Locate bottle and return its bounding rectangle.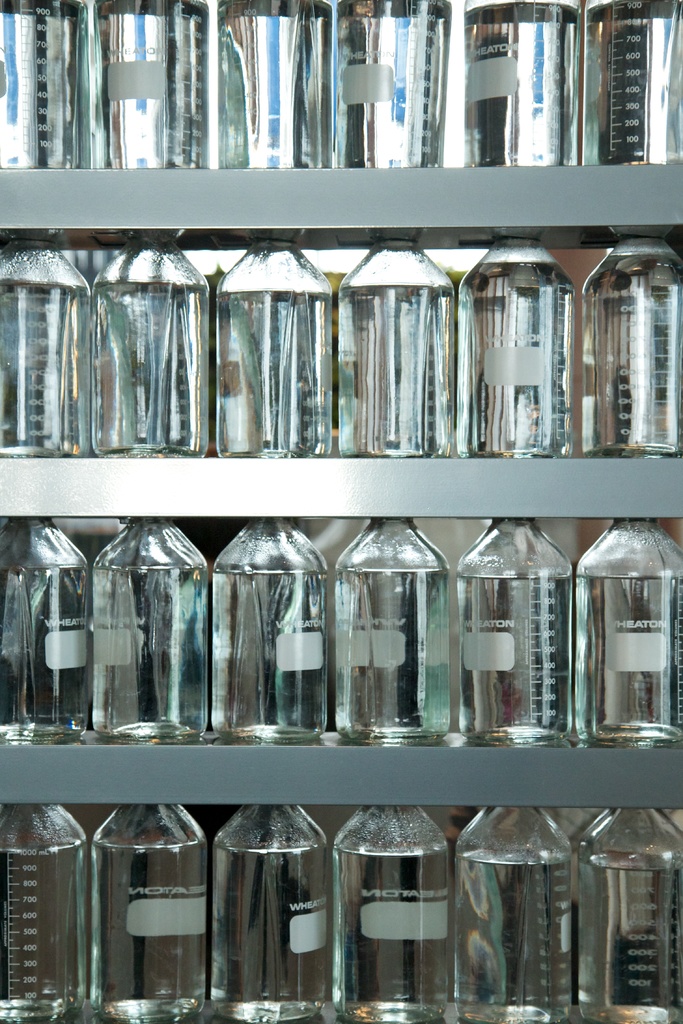
(left=204, top=521, right=325, bottom=745).
